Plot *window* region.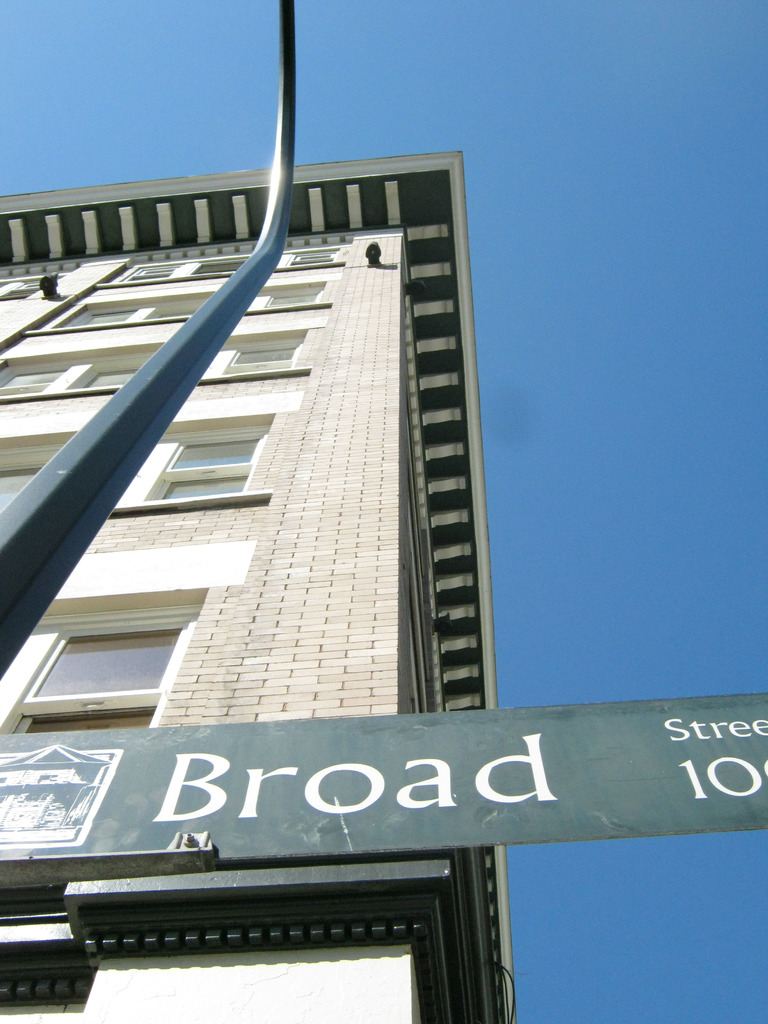
Plotted at 0/424/84/516.
